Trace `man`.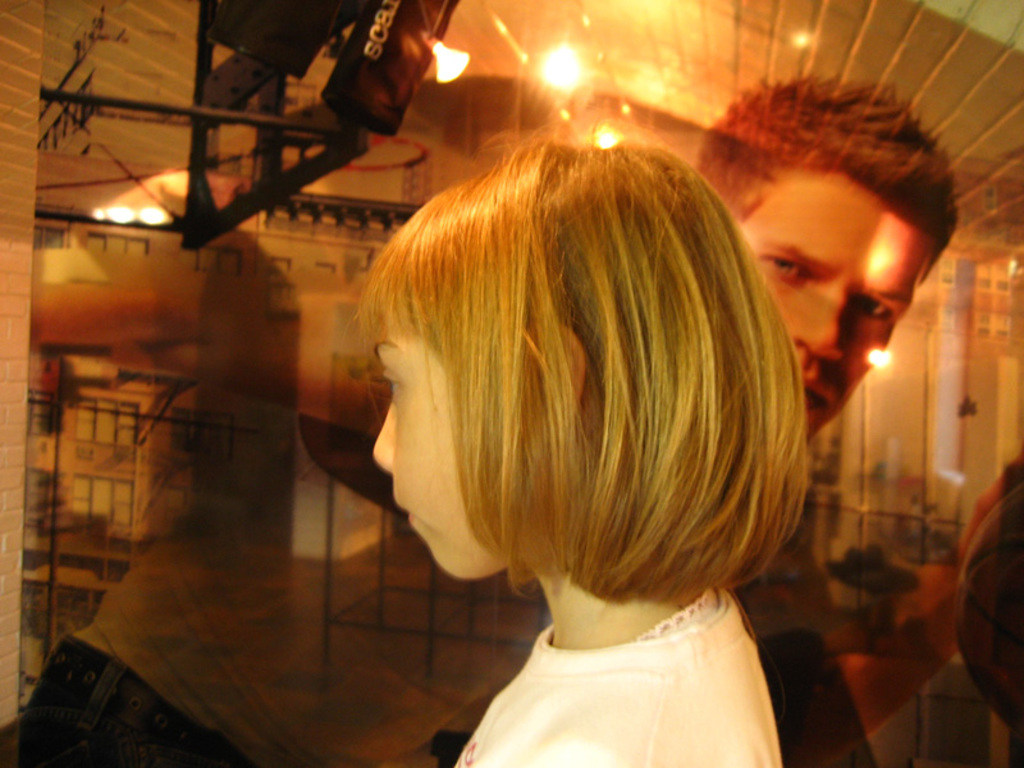
Traced to <bbox>678, 65, 977, 495</bbox>.
